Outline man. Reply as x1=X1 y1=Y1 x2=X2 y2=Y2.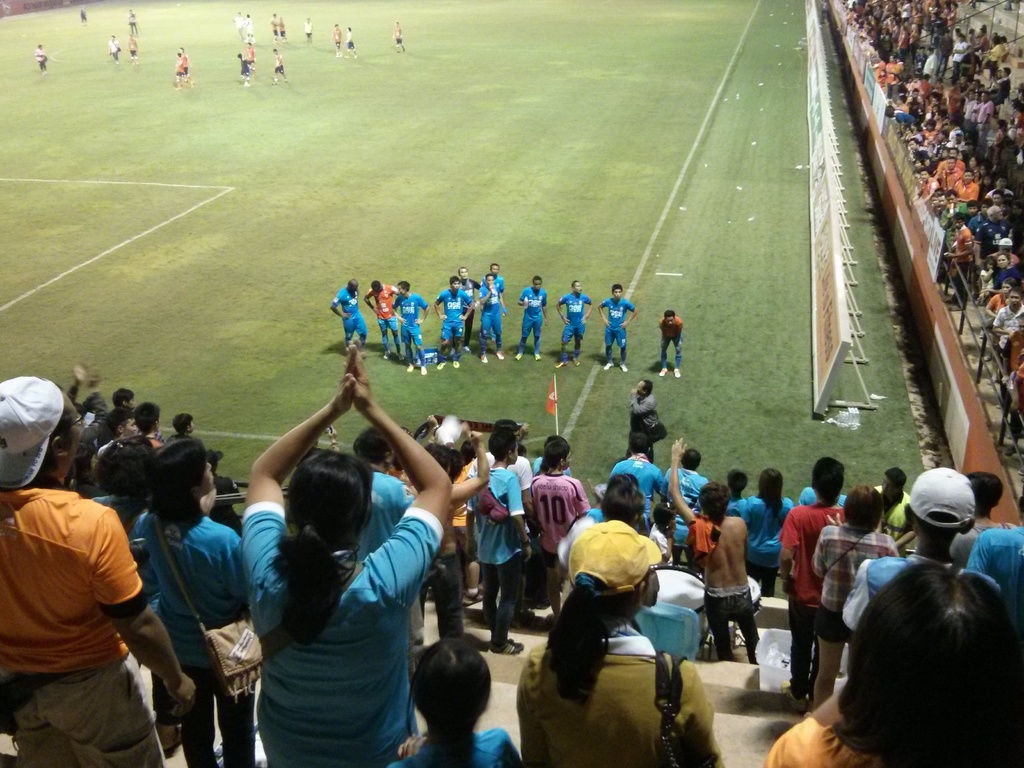
x1=463 y1=419 x2=534 y2=625.
